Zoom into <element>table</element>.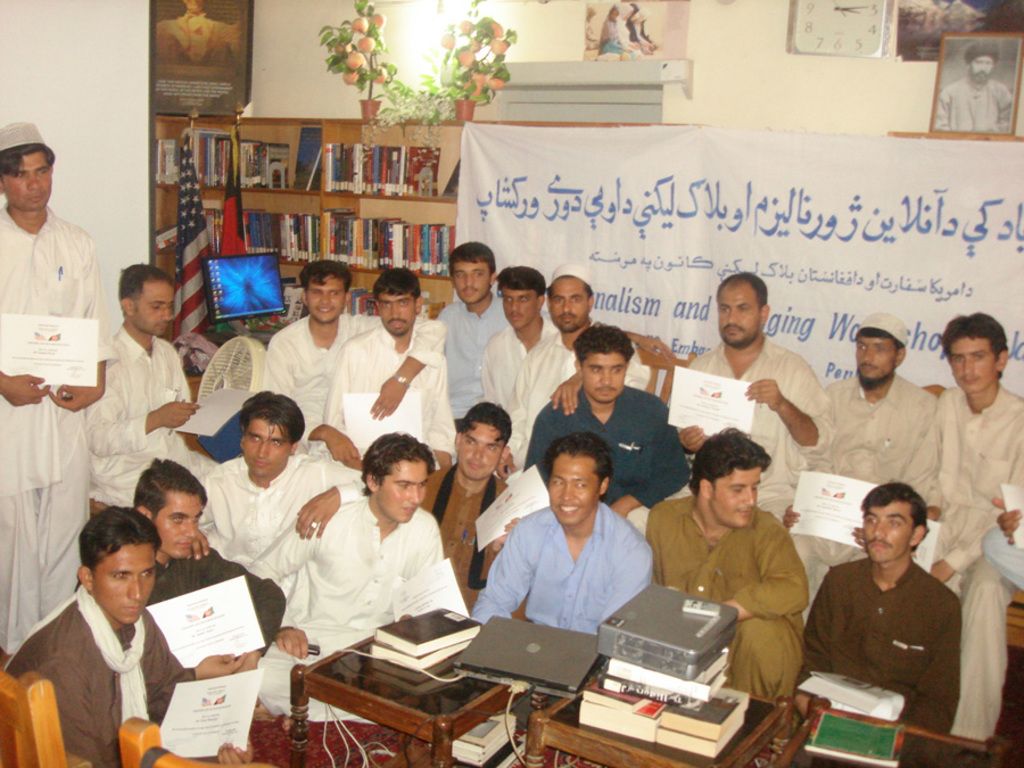
Zoom target: Rect(522, 693, 790, 767).
